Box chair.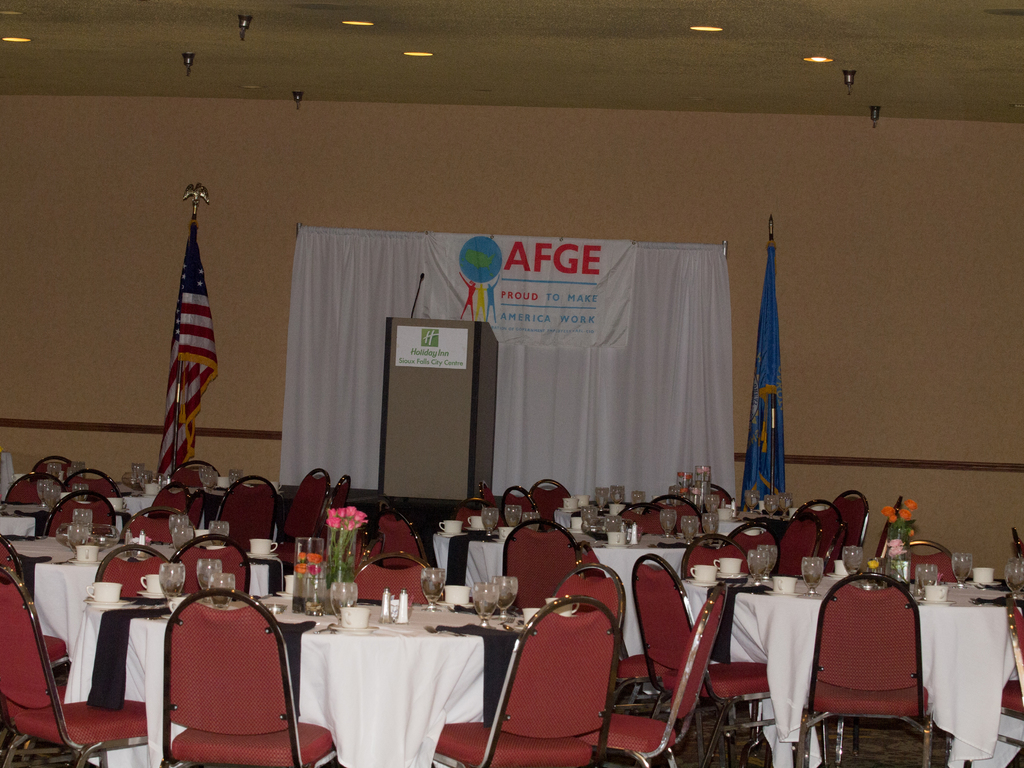
box=[892, 534, 965, 582].
